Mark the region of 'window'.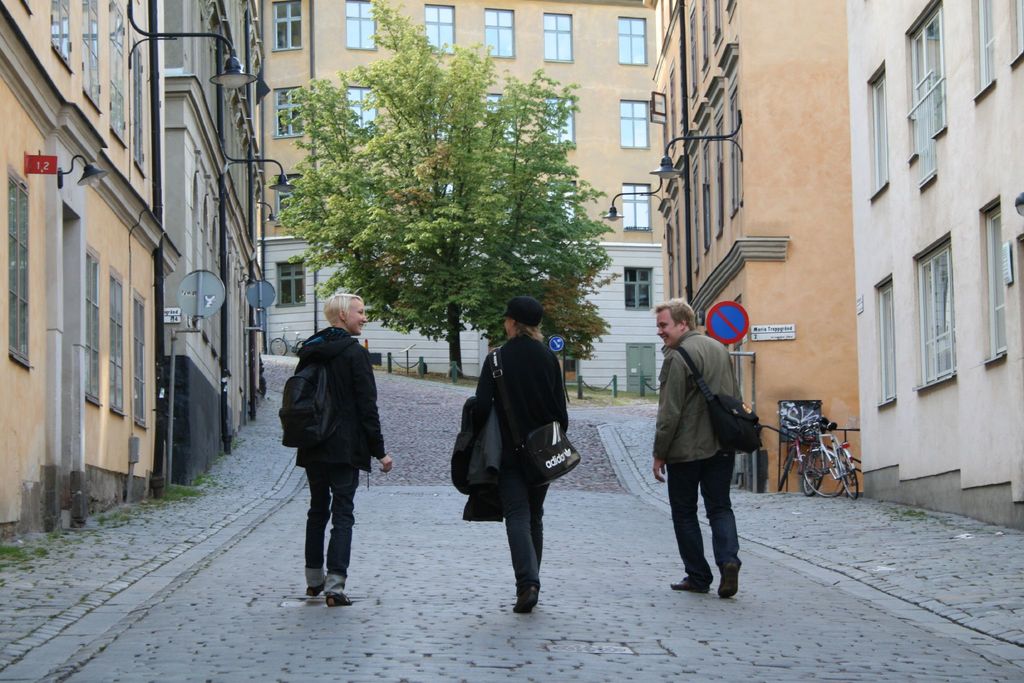
Region: <box>622,95,648,151</box>.
